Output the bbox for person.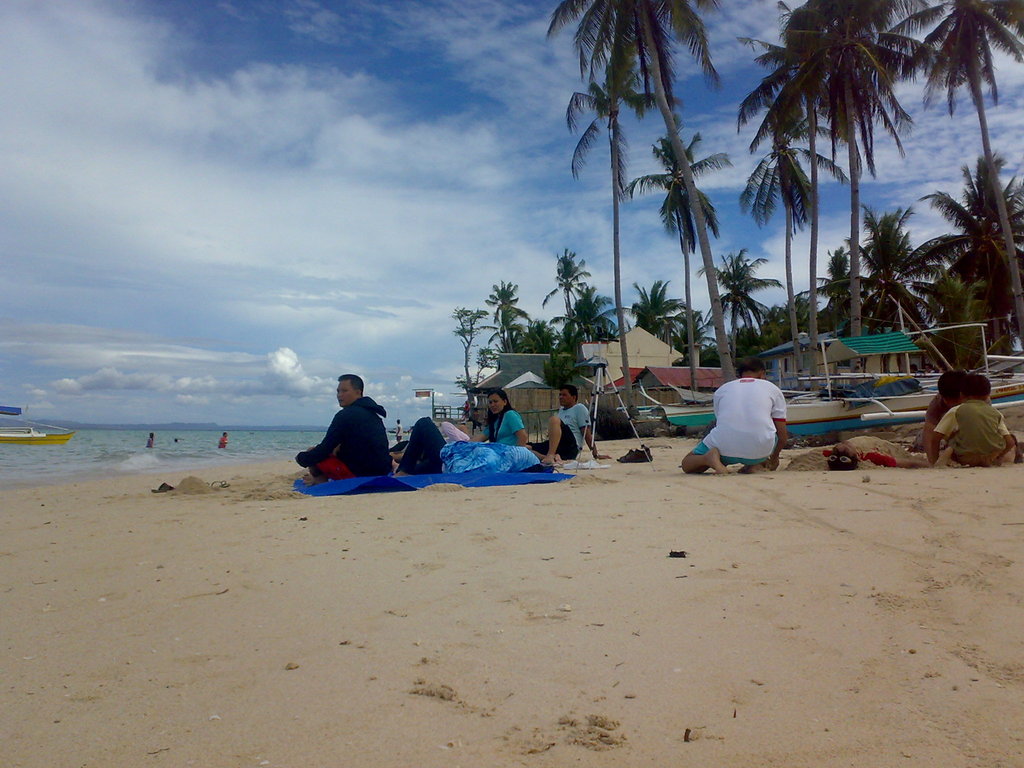
{"left": 531, "top": 386, "right": 612, "bottom": 464}.
